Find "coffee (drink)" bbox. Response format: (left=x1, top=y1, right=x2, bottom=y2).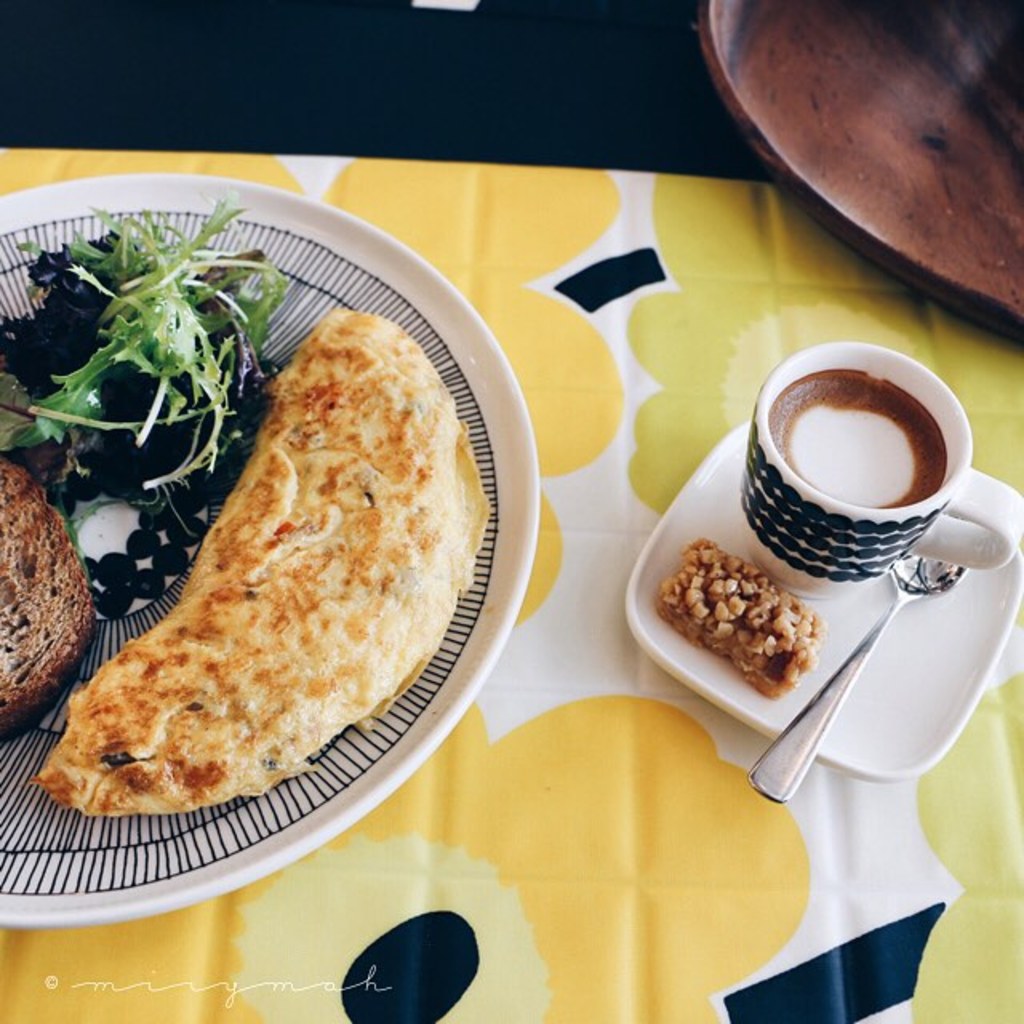
(left=765, top=354, right=1003, bottom=614).
